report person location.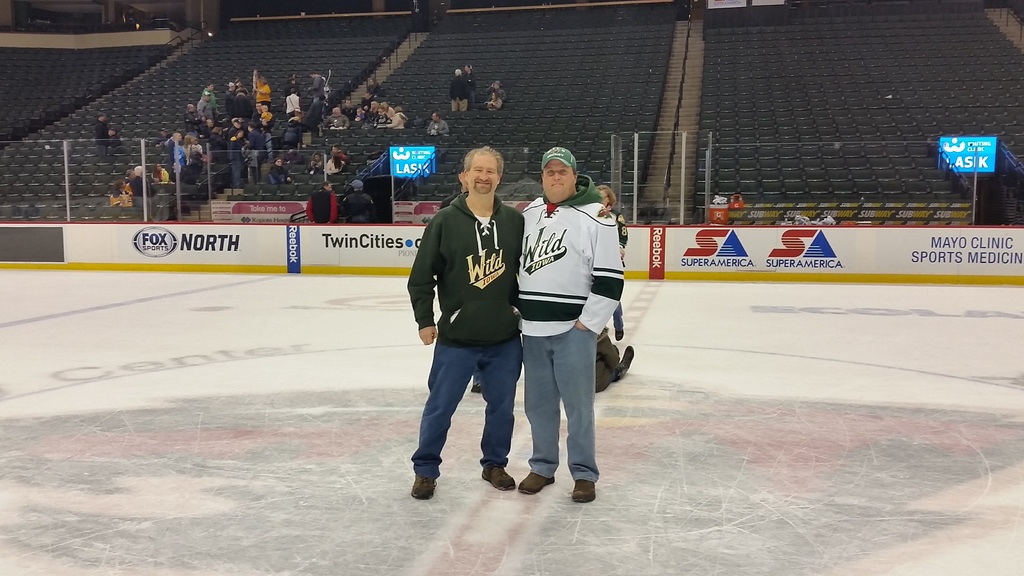
Report: detection(491, 80, 507, 99).
